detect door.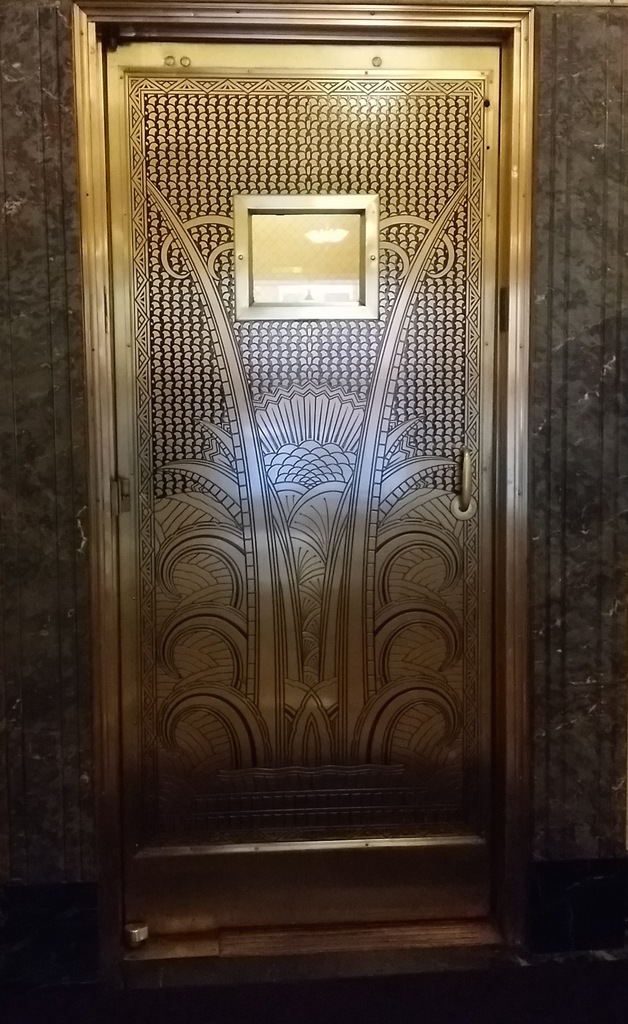
Detected at box=[57, 0, 570, 925].
